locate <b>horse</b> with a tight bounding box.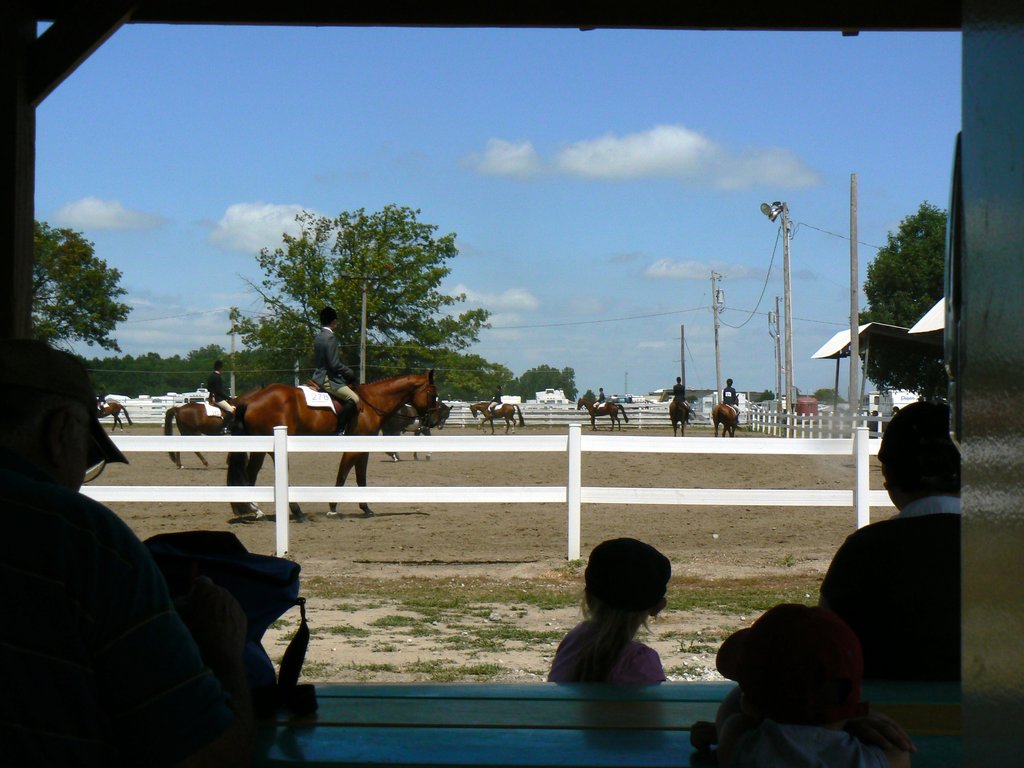
crop(668, 399, 693, 436).
